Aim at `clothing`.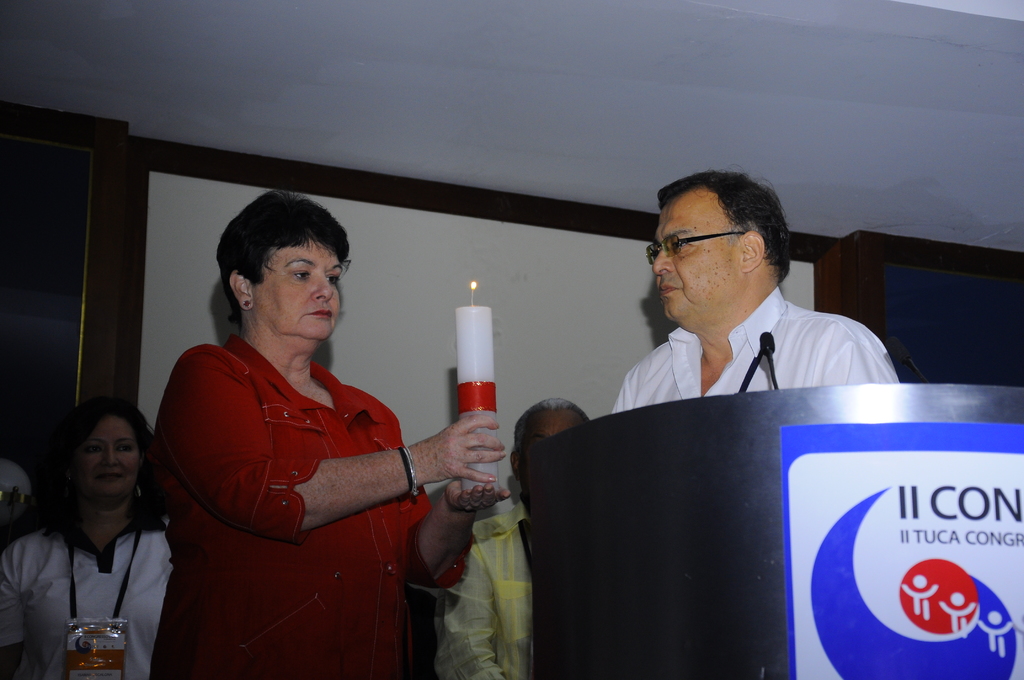
Aimed at {"x1": 165, "y1": 299, "x2": 470, "y2": 651}.
